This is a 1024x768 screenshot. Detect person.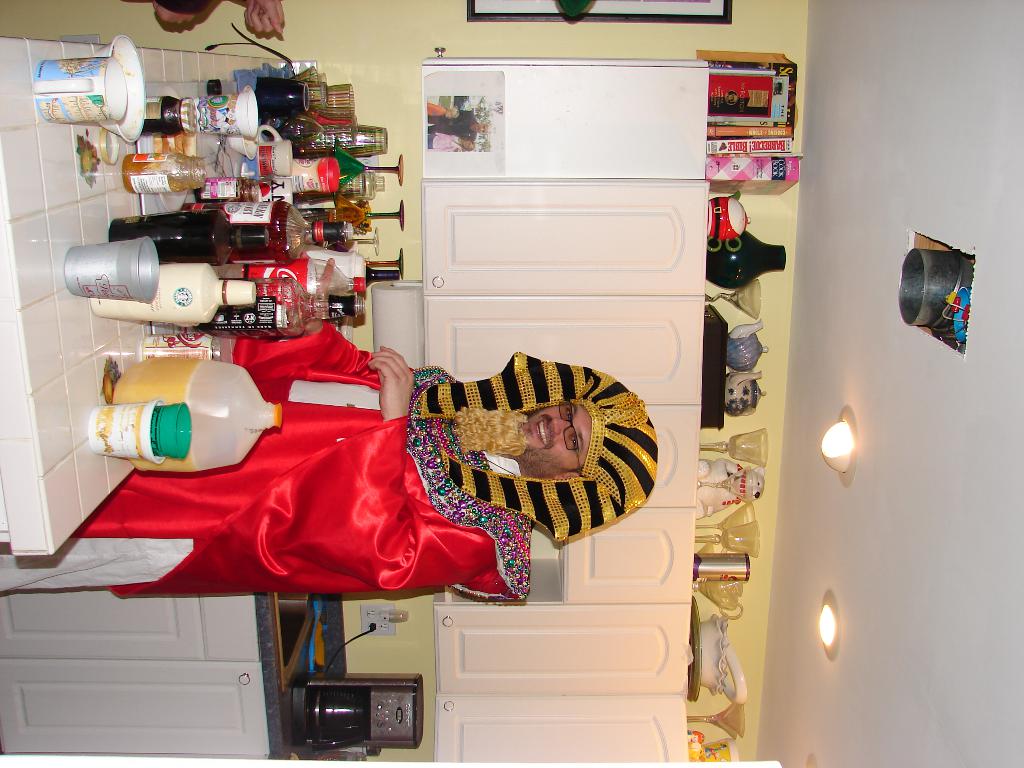
(145,294,639,603).
